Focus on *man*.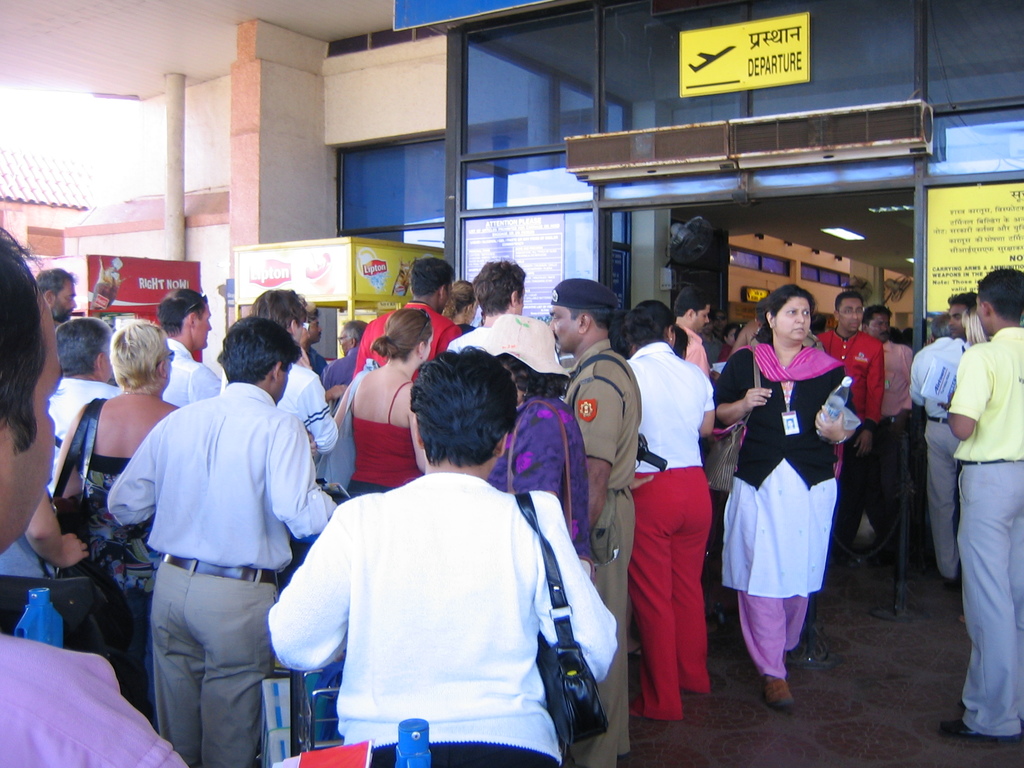
Focused at BBox(855, 301, 925, 550).
